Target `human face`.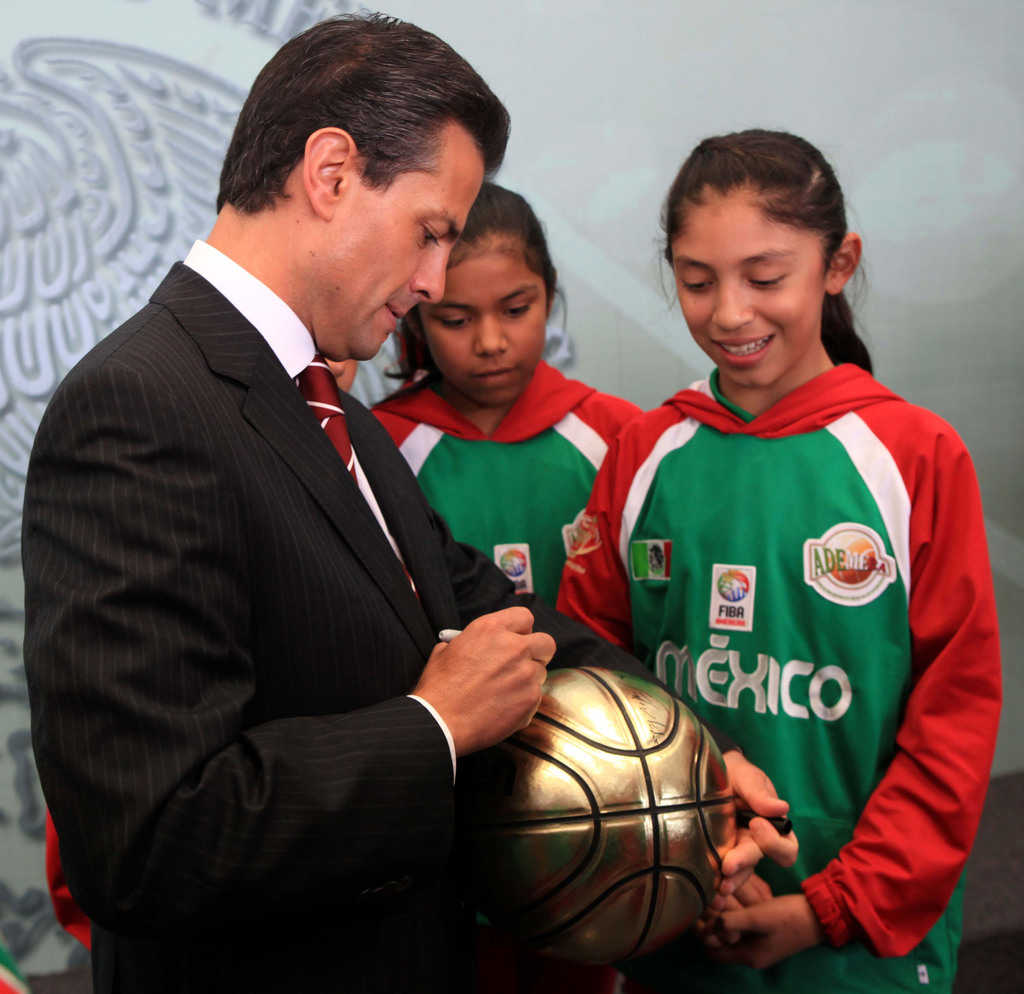
Target region: 415,232,551,399.
